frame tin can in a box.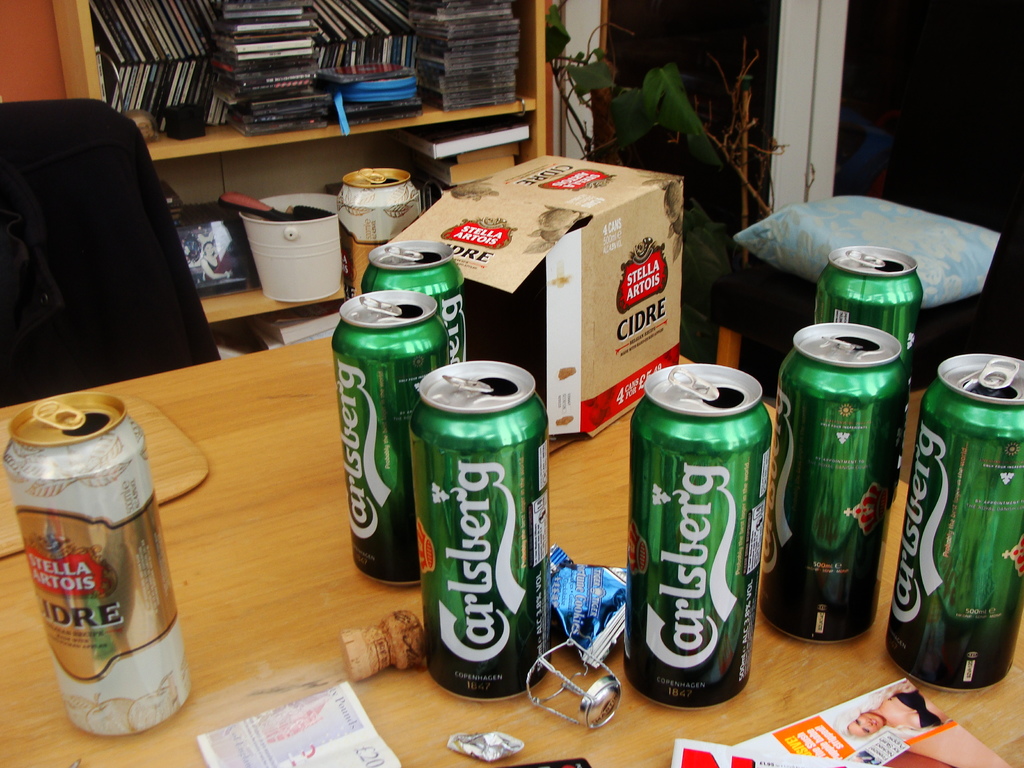
crop(813, 245, 926, 378).
